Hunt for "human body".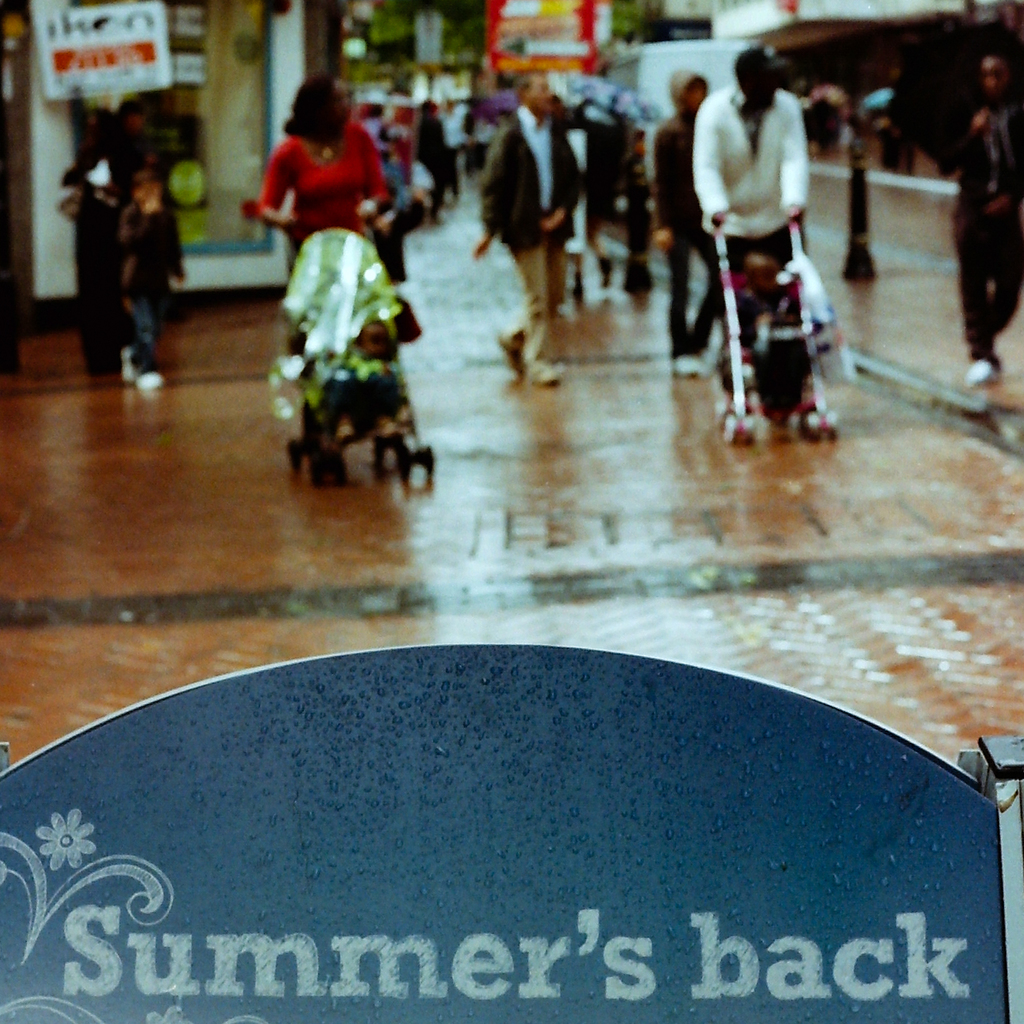
Hunted down at (x1=935, y1=25, x2=1023, y2=389).
